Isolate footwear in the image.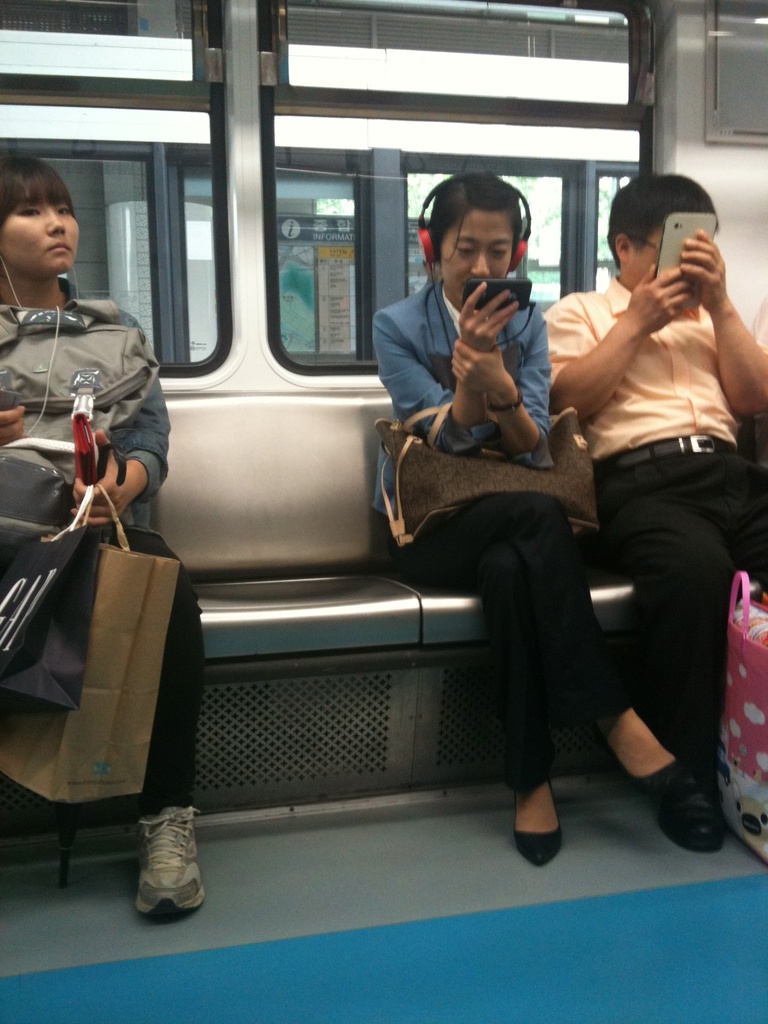
Isolated region: [x1=513, y1=772, x2=565, y2=870].
